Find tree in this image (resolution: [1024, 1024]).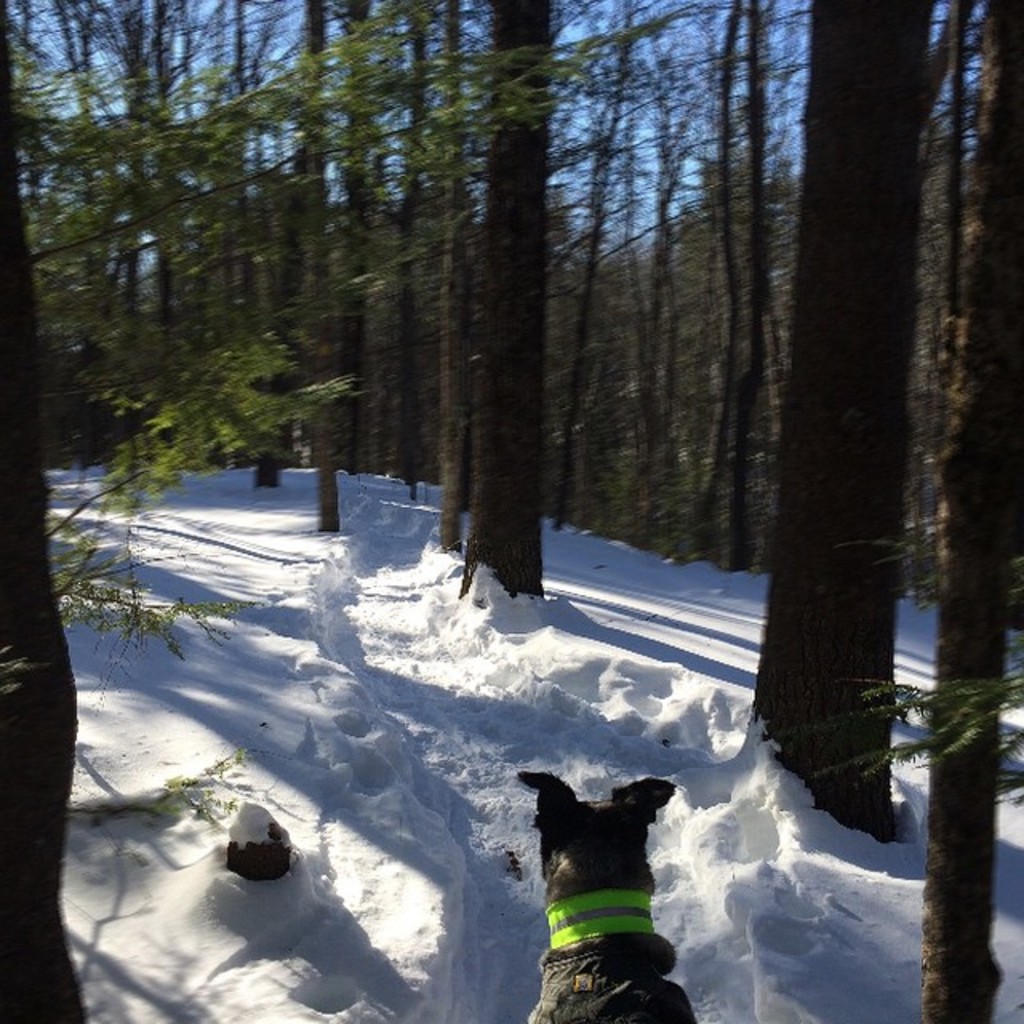
pyautogui.locateOnScreen(910, 0, 1021, 1022).
